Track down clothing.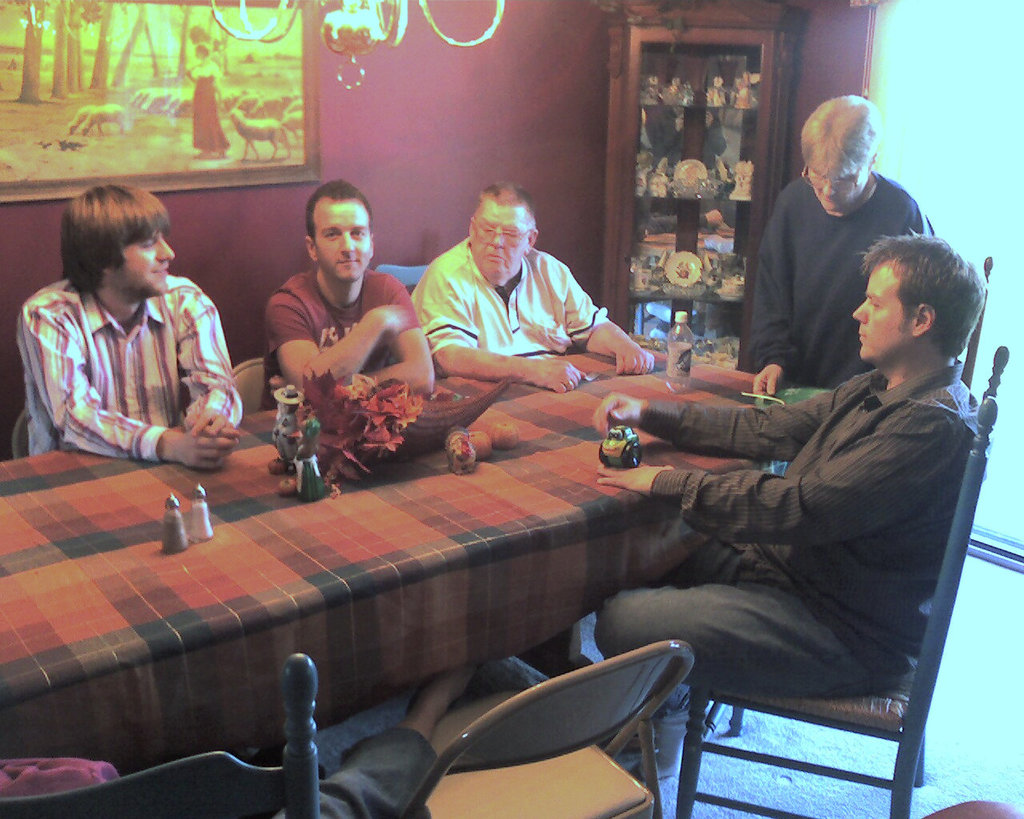
Tracked to (258,266,421,409).
